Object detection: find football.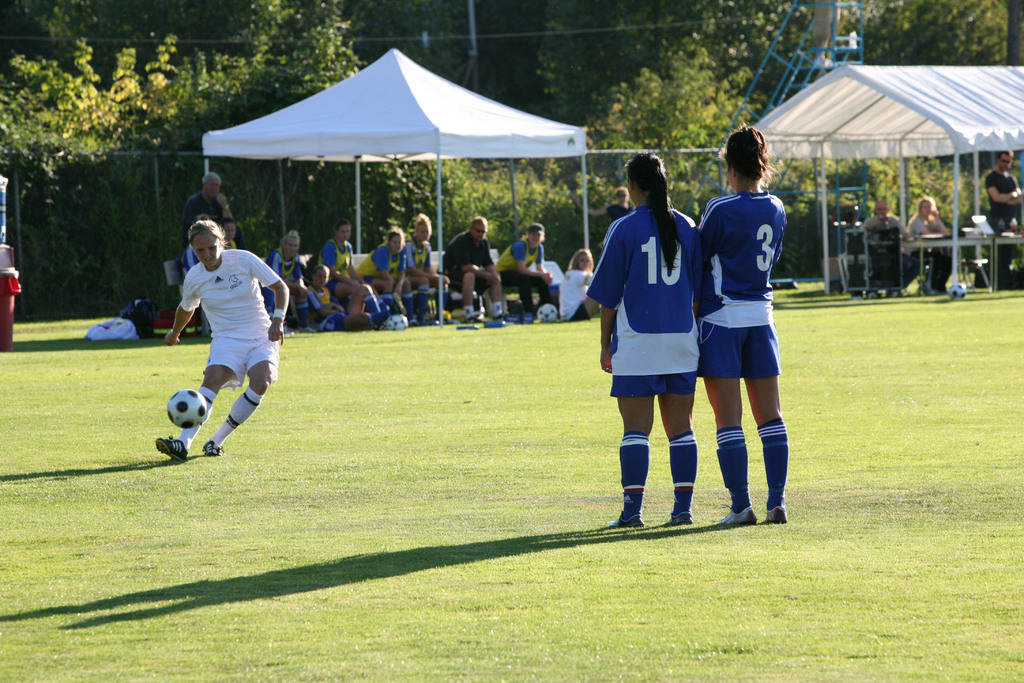
box(386, 310, 411, 331).
